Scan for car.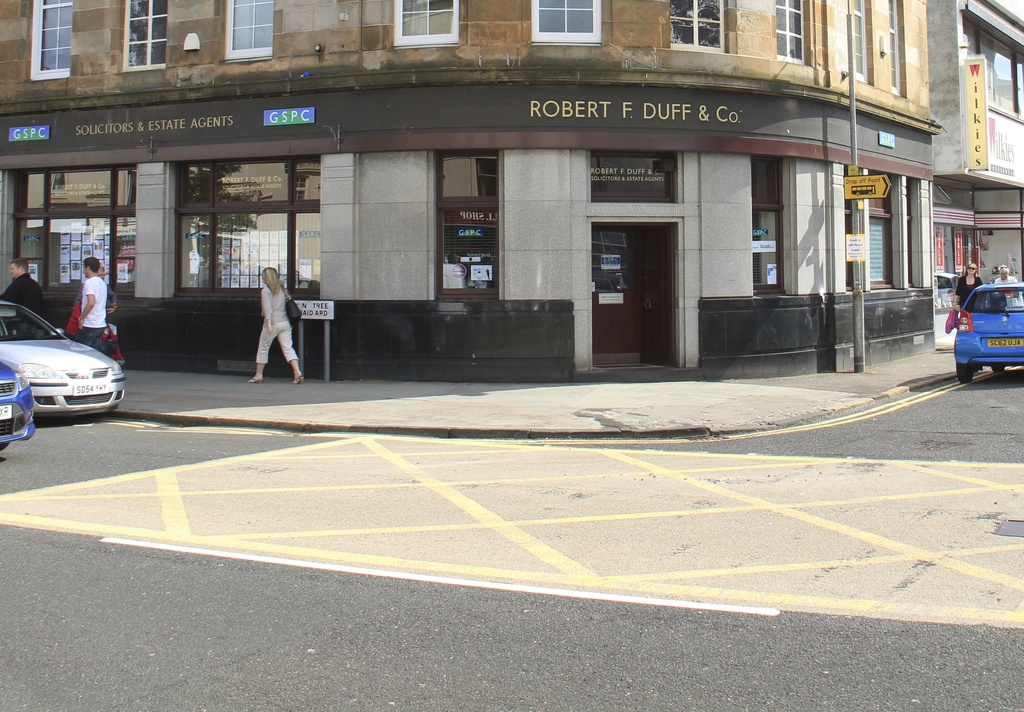
Scan result: {"x1": 954, "y1": 279, "x2": 1023, "y2": 383}.
